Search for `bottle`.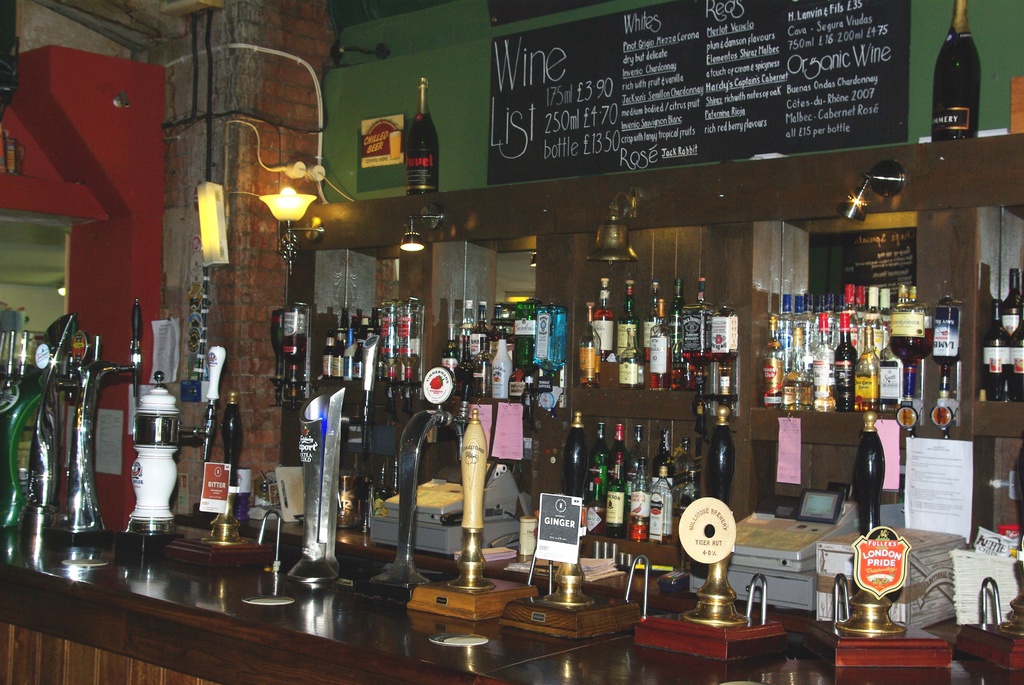
Found at (left=612, top=269, right=648, bottom=357).
